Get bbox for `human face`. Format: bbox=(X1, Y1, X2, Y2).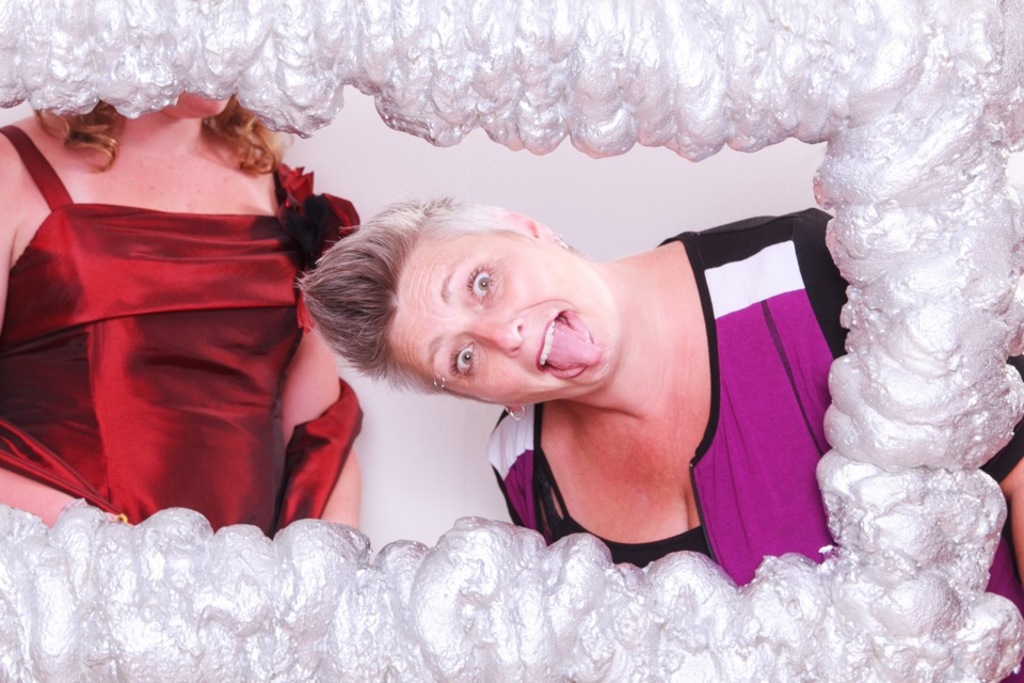
bbox=(384, 237, 619, 398).
